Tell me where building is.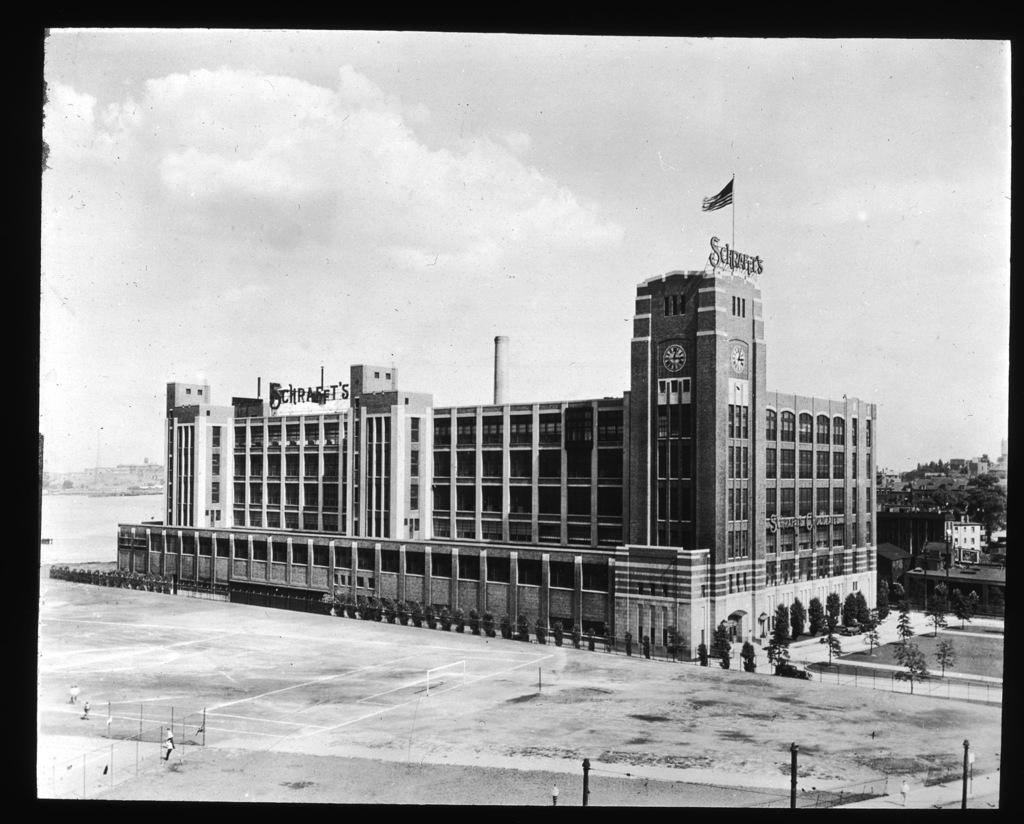
building is at <box>116,178,878,663</box>.
